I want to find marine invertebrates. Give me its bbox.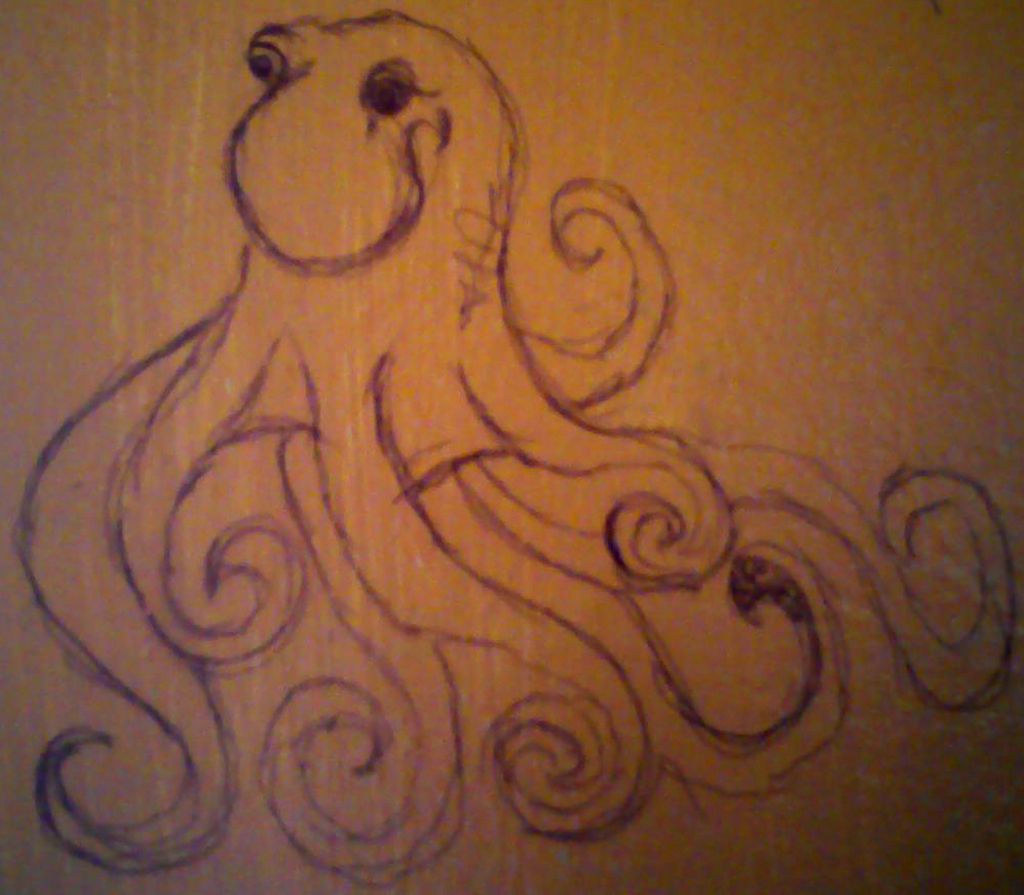
{"x1": 3, "y1": 0, "x2": 1023, "y2": 892}.
